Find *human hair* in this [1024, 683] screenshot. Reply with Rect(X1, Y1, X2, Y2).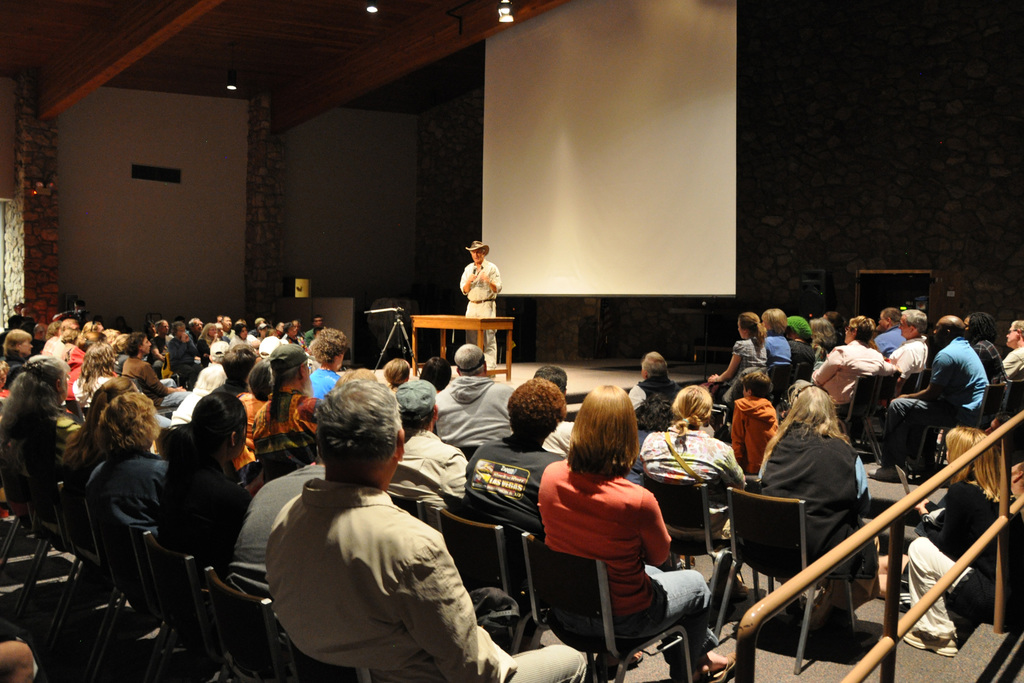
Rect(96, 394, 150, 454).
